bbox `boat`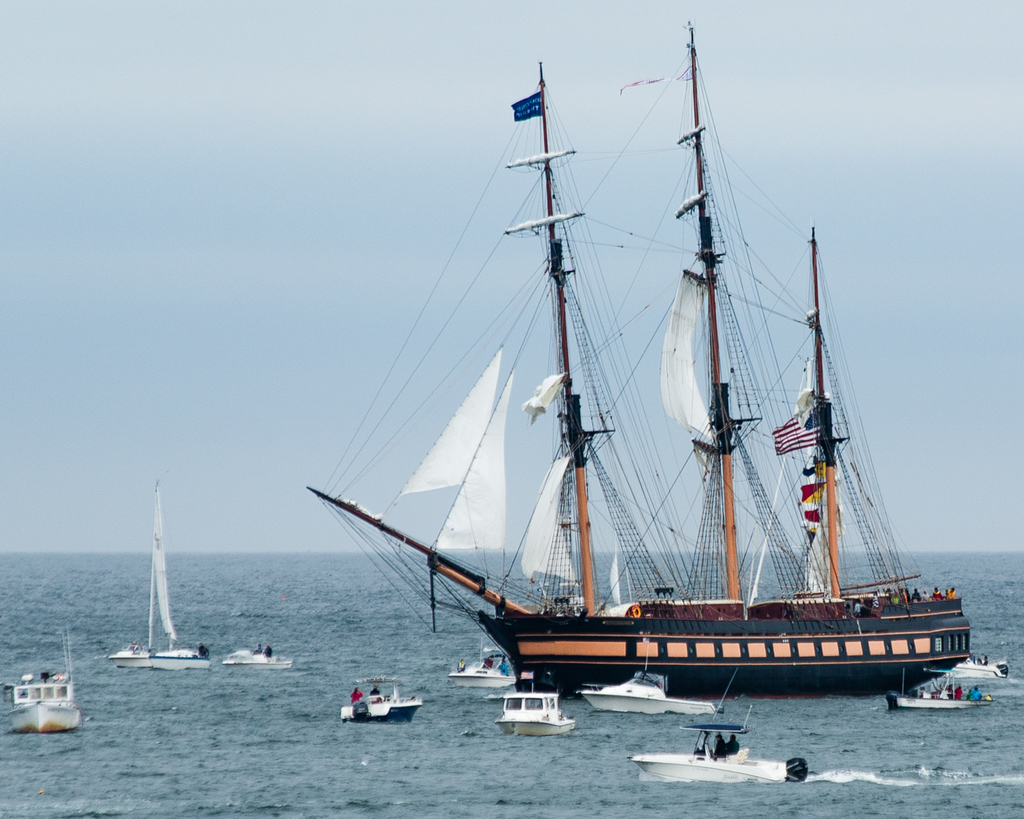
BBox(577, 661, 718, 716)
